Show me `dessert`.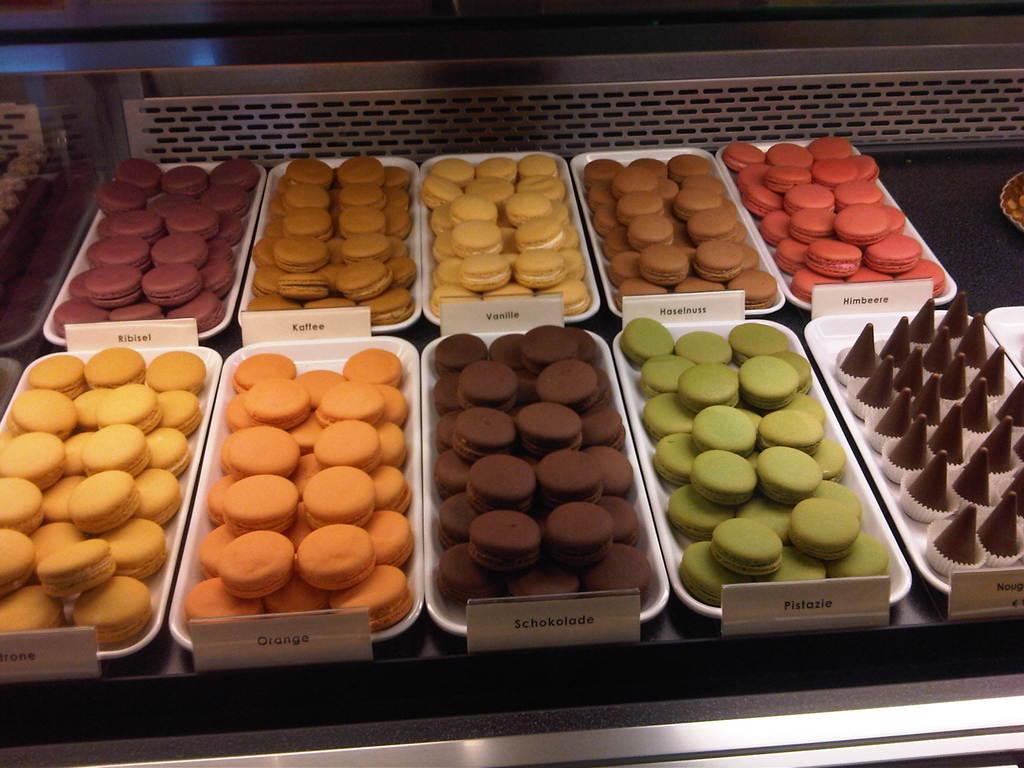
`dessert` is here: bbox(435, 159, 473, 177).
